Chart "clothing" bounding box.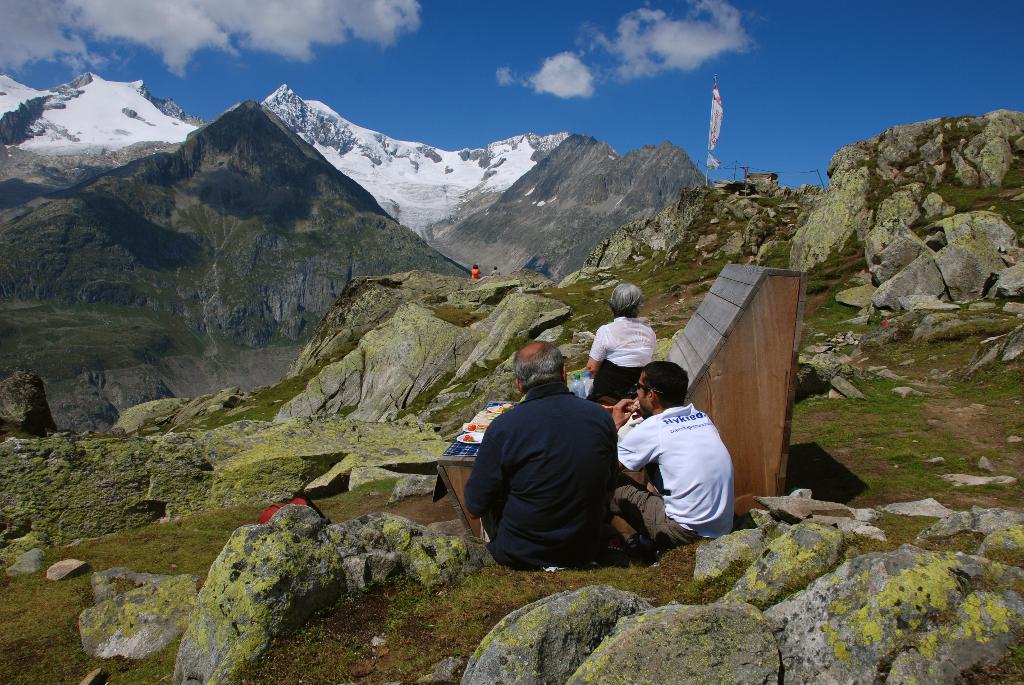
Charted: l=588, t=313, r=657, b=392.
